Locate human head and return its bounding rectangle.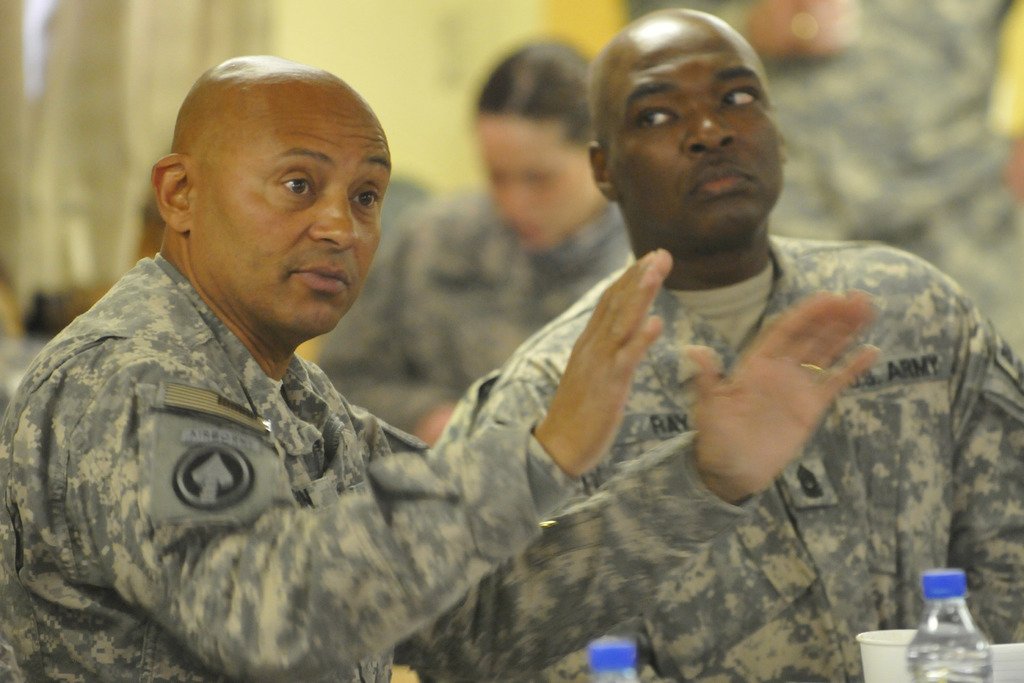
{"x1": 170, "y1": 39, "x2": 388, "y2": 297}.
